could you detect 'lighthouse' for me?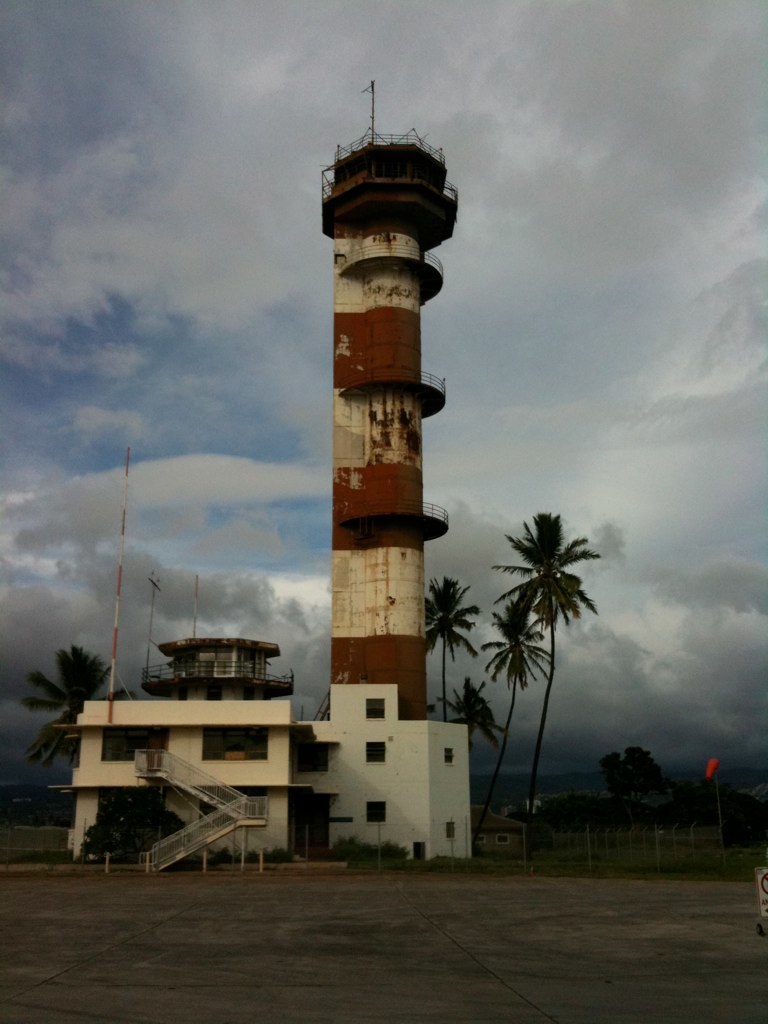
Detection result: <box>280,75,482,840</box>.
